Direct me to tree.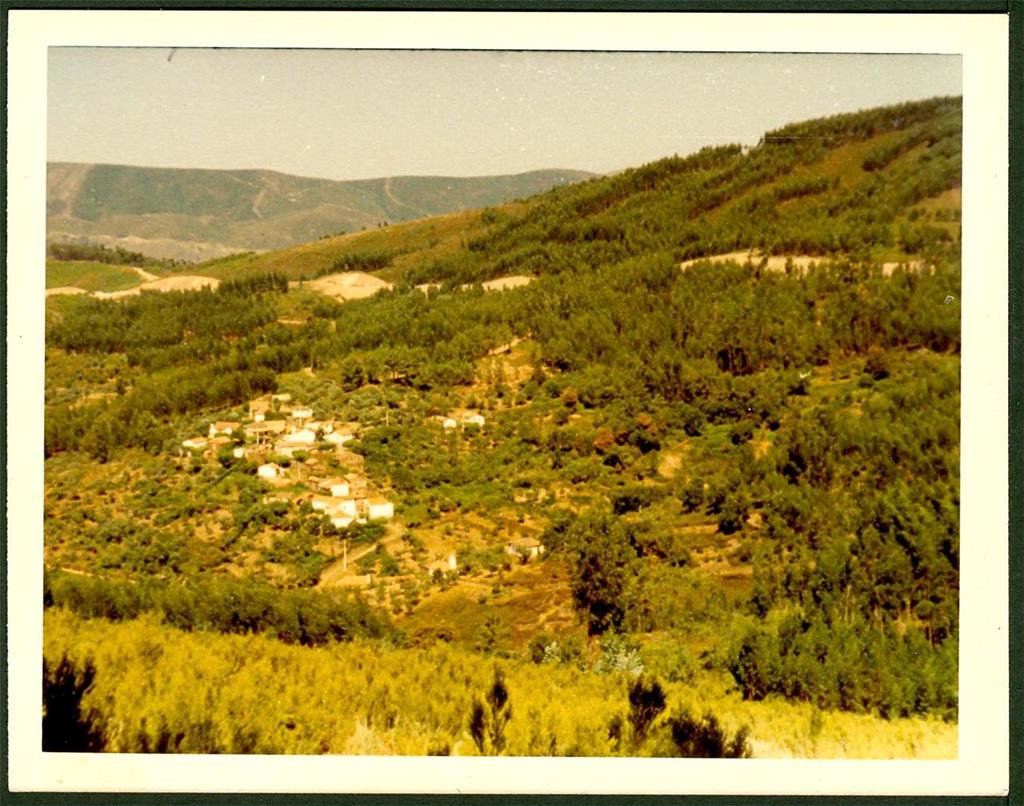
Direction: x1=296 y1=496 x2=317 y2=529.
